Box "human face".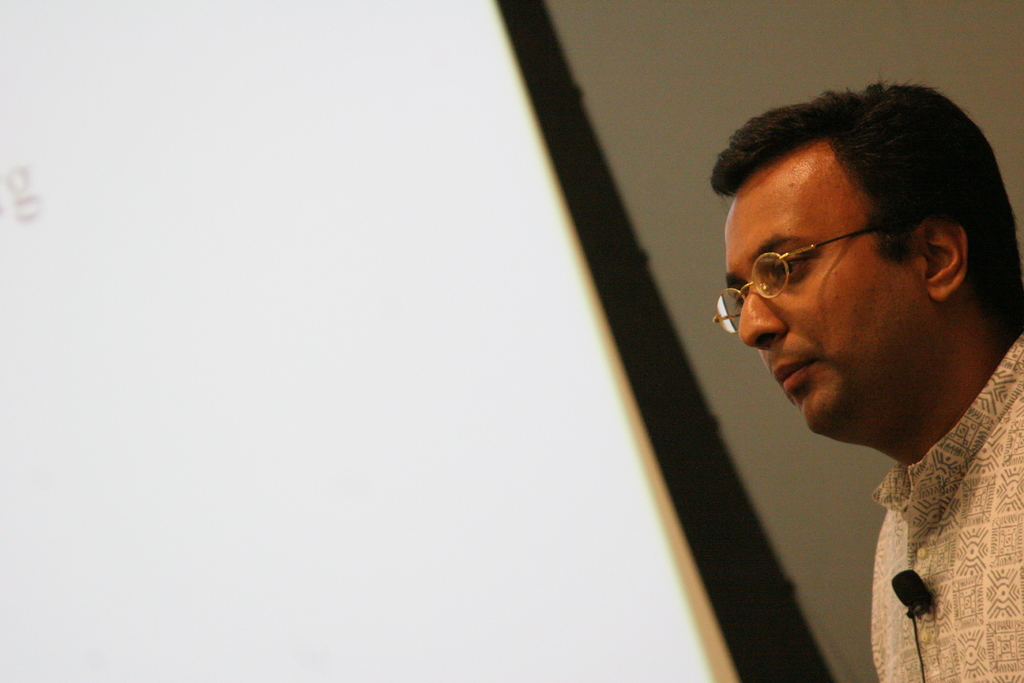
724/142/920/443.
